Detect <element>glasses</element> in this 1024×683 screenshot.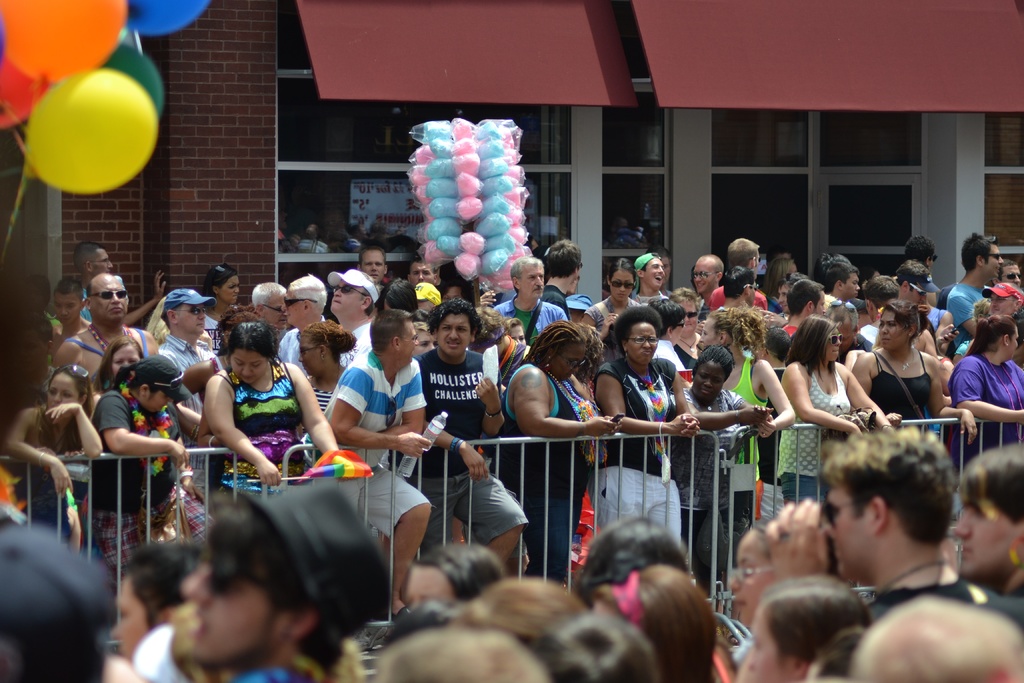
Detection: left=817, top=493, right=874, bottom=531.
